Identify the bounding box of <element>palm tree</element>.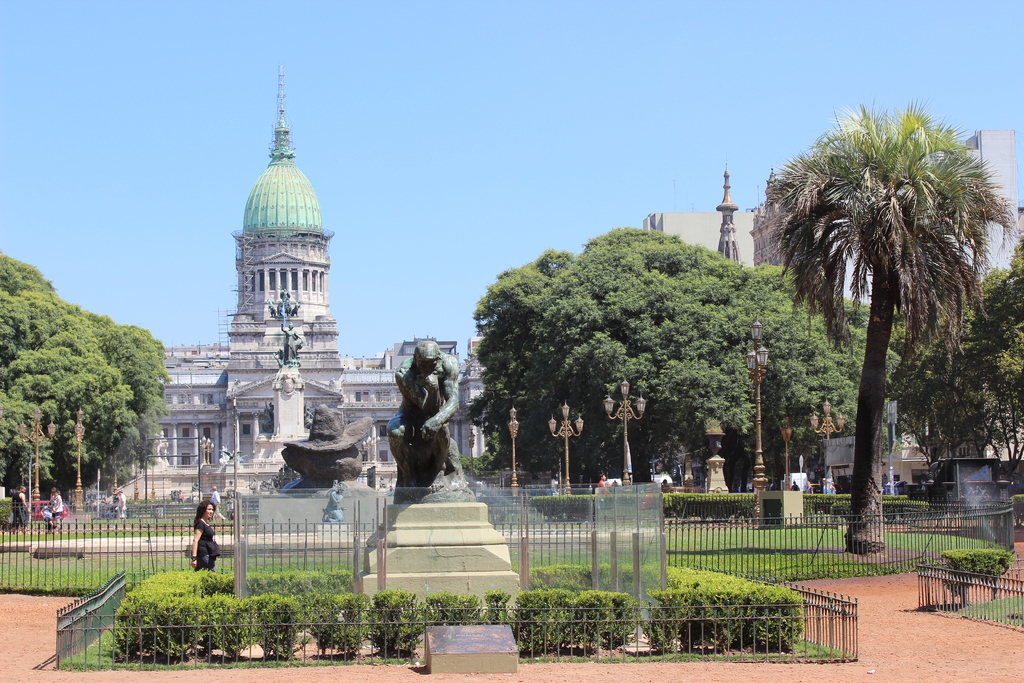
l=781, t=123, r=991, b=555.
